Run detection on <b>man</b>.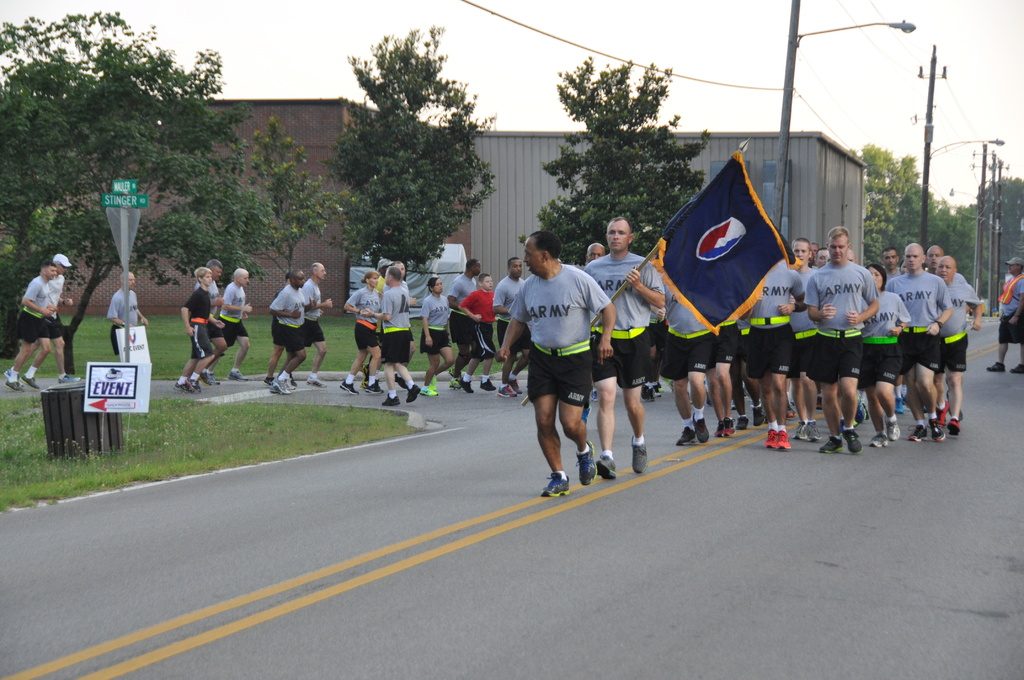
Result: [917, 240, 939, 277].
